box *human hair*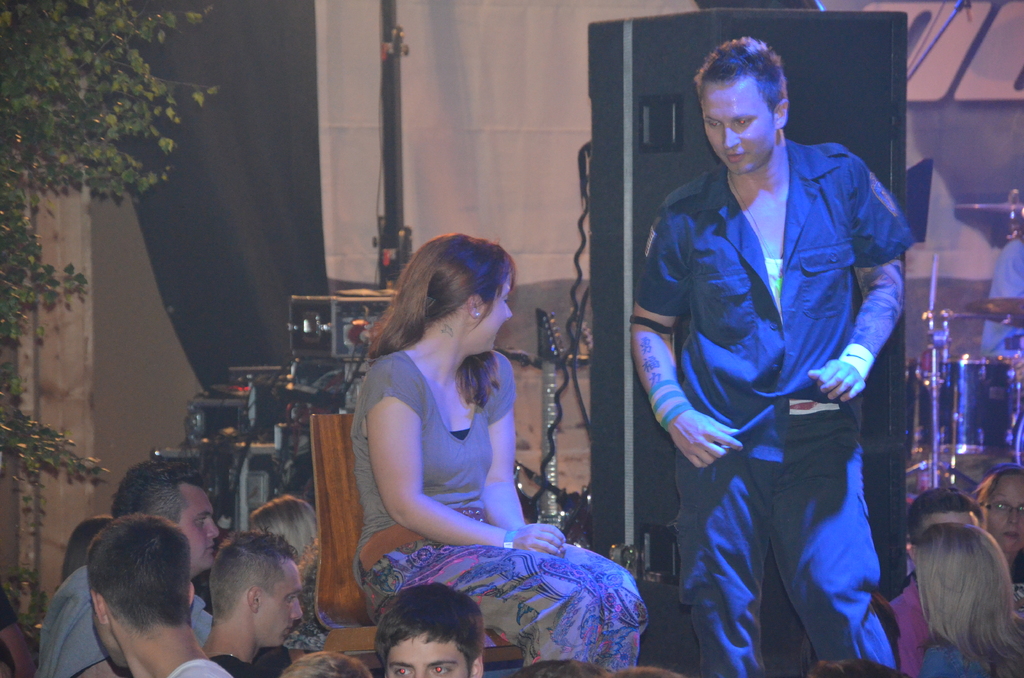
pyautogui.locateOnScreen(907, 487, 983, 547)
